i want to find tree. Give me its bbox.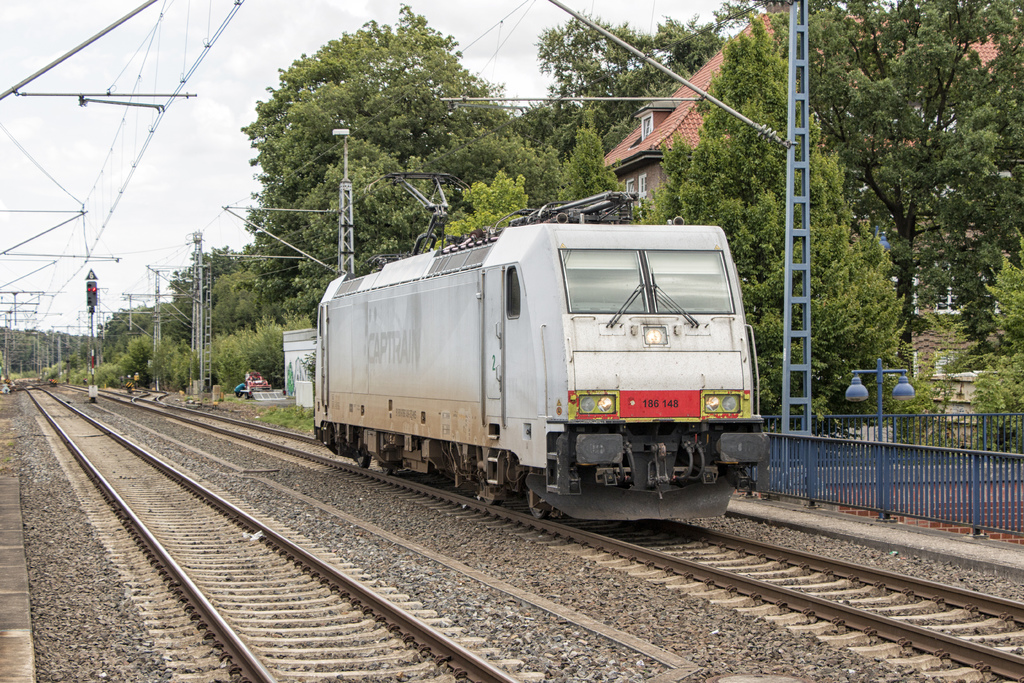
204,17,590,247.
